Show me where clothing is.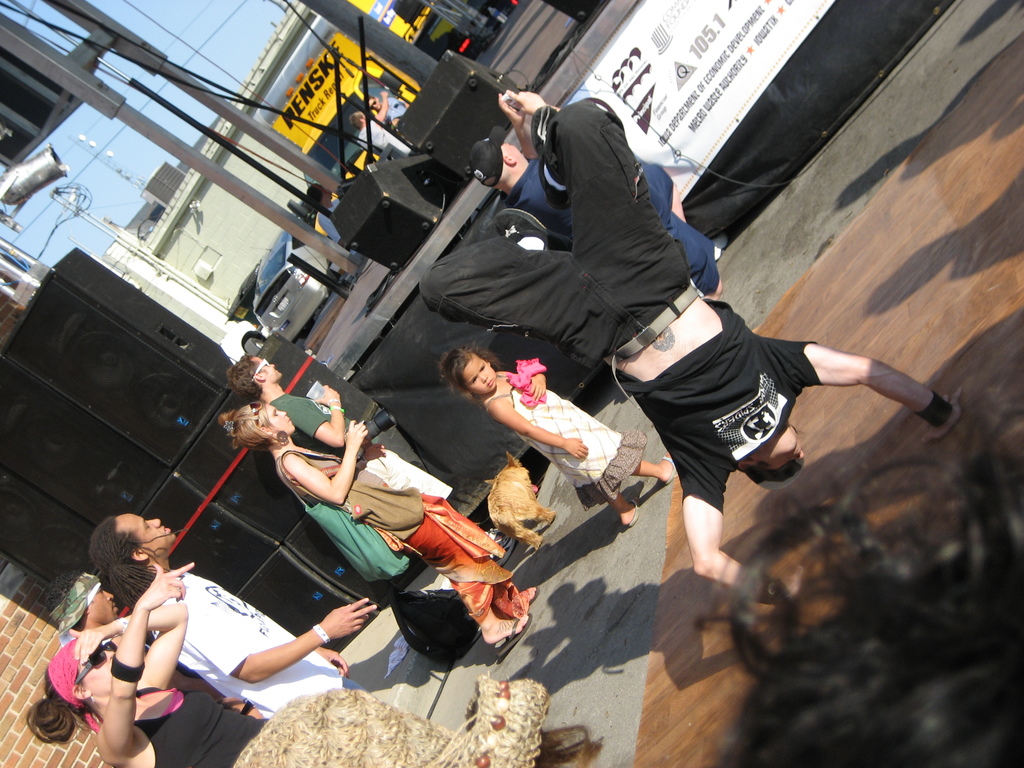
clothing is at box=[488, 371, 649, 506].
